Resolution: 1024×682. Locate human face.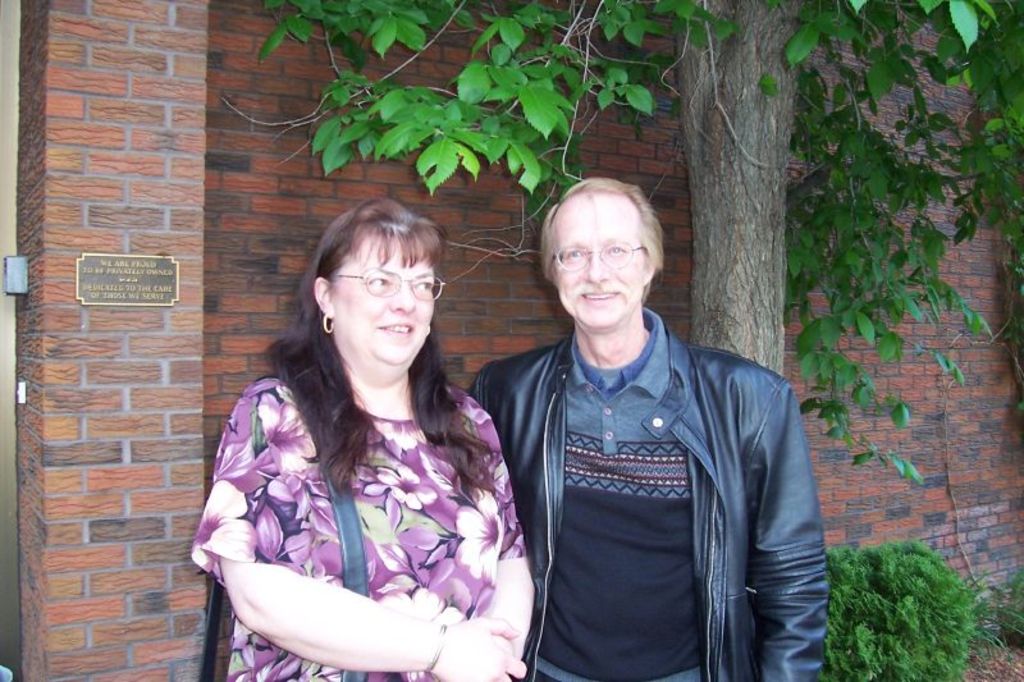
BBox(330, 232, 434, 383).
